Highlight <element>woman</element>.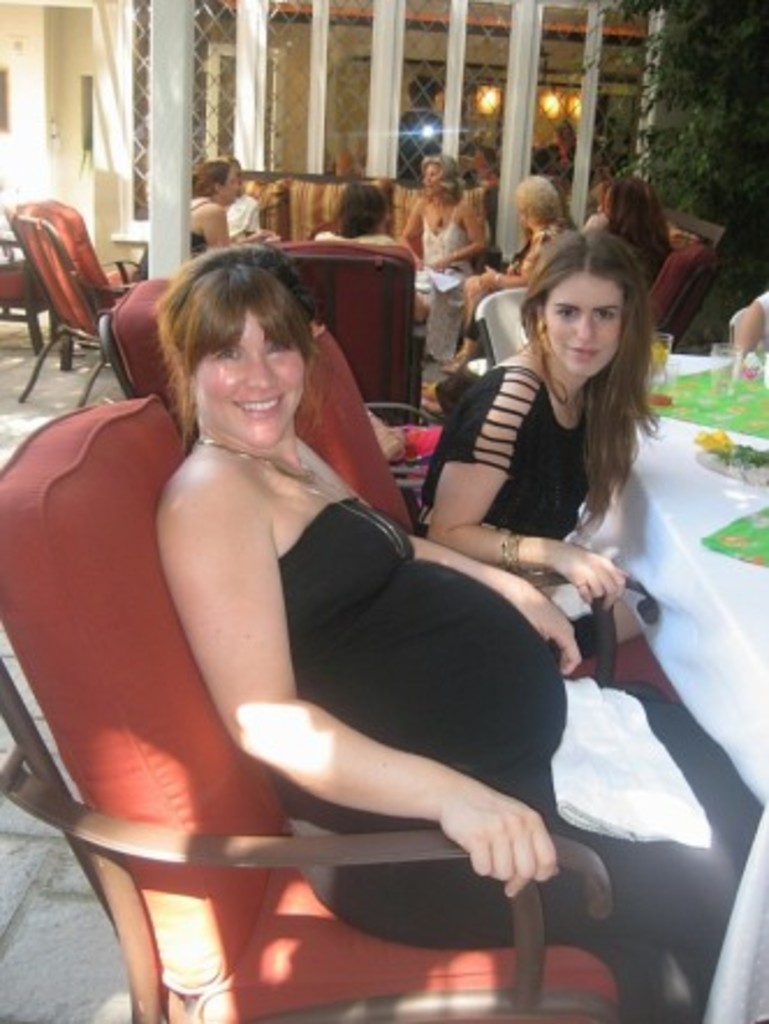
Highlighted region: bbox=(225, 176, 262, 239).
